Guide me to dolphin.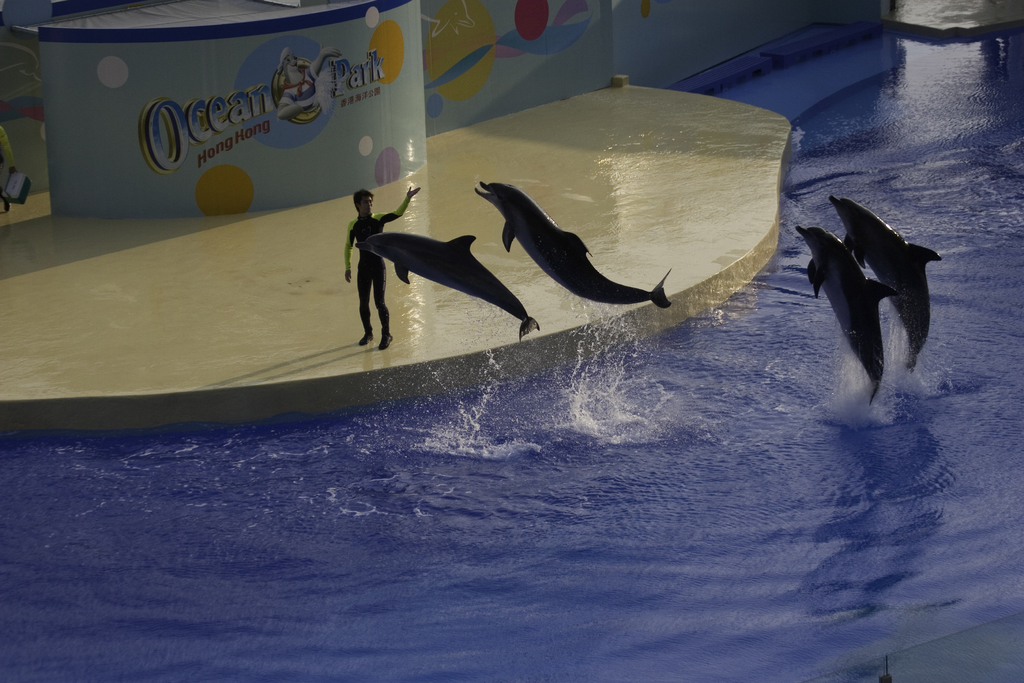
Guidance: box(352, 231, 540, 338).
